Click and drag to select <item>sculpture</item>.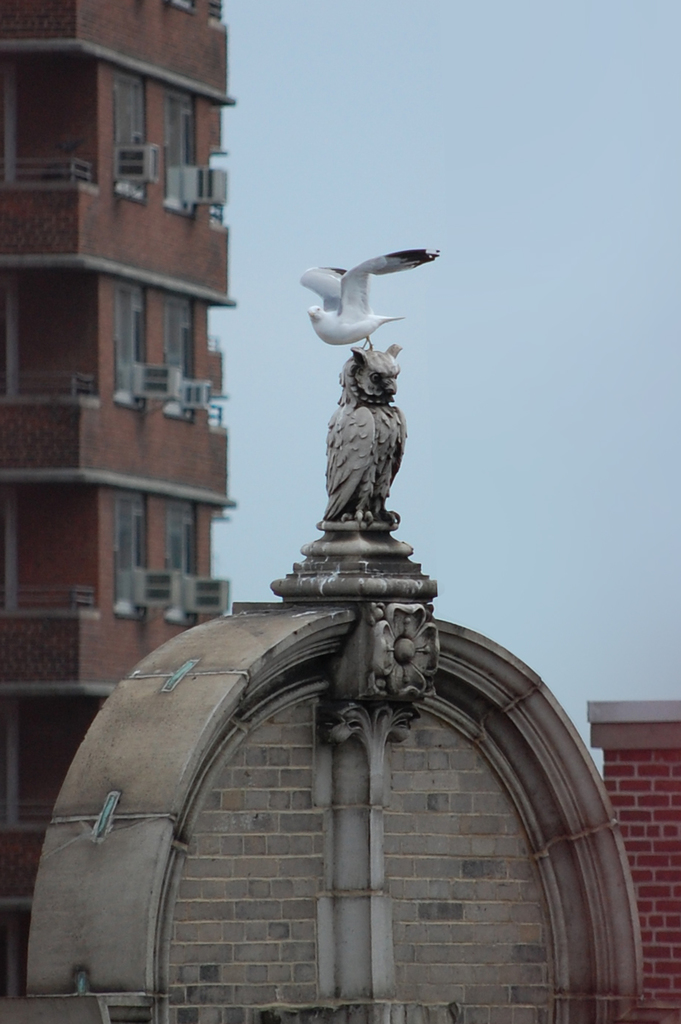
Selection: [left=320, top=340, right=417, bottom=528].
